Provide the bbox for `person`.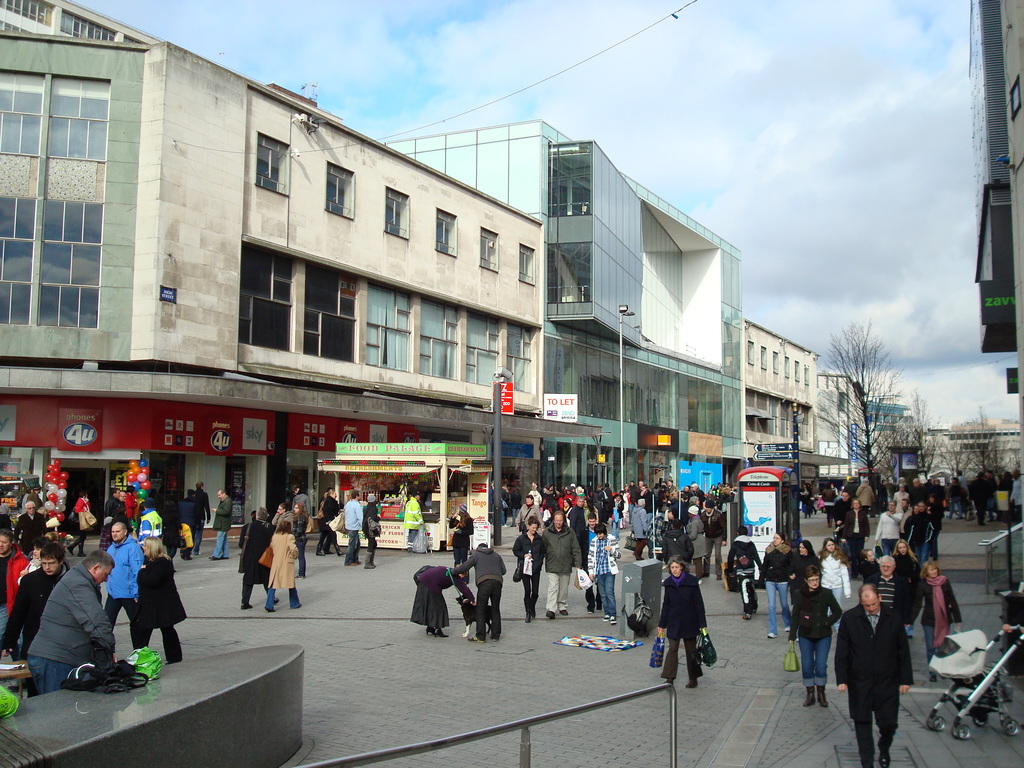
408/563/460/640.
